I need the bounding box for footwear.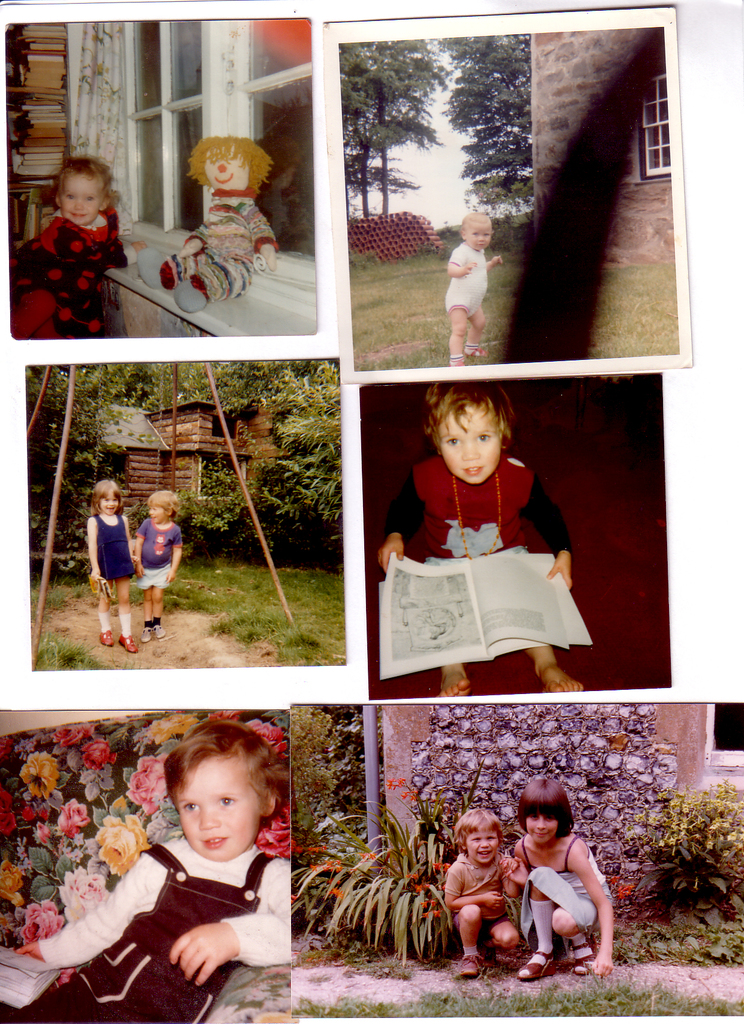
Here it is: [516,951,556,980].
